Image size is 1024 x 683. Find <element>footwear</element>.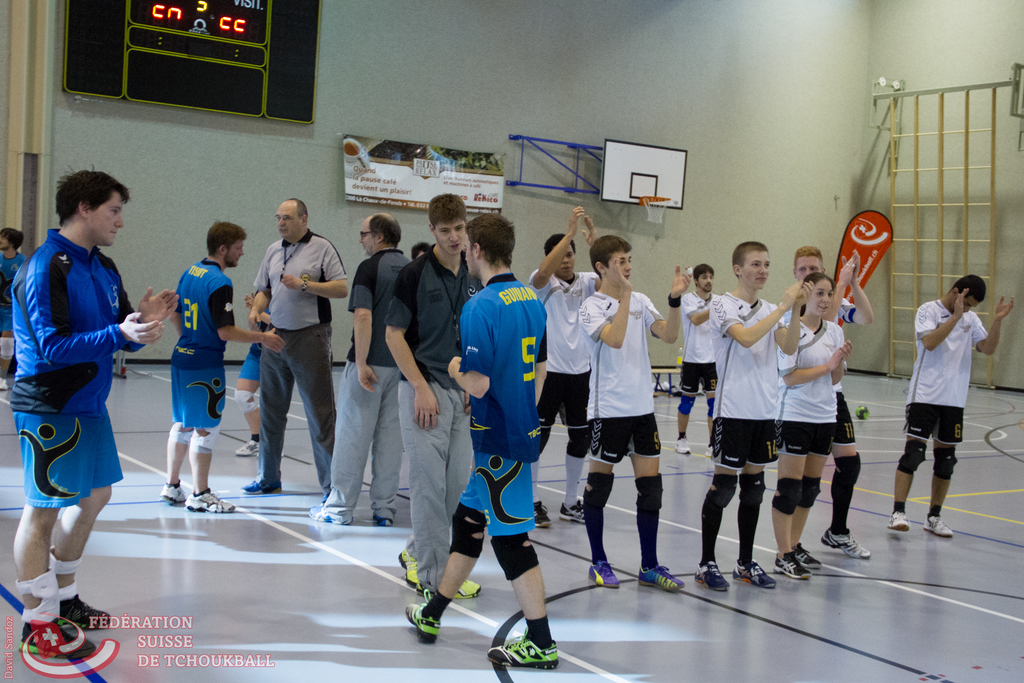
[488, 628, 571, 673].
